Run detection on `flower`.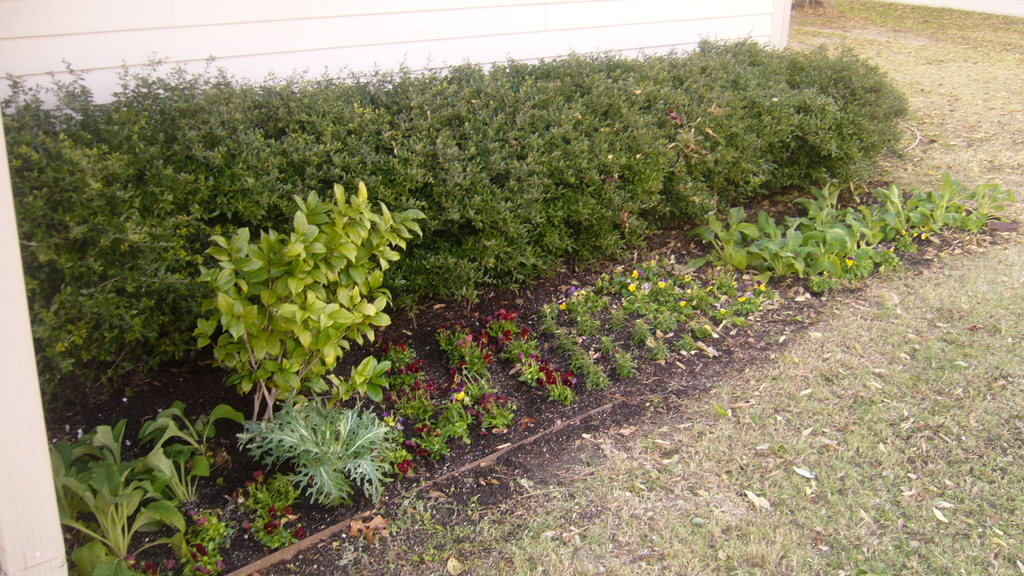
Result: {"x1": 632, "y1": 268, "x2": 638, "y2": 277}.
